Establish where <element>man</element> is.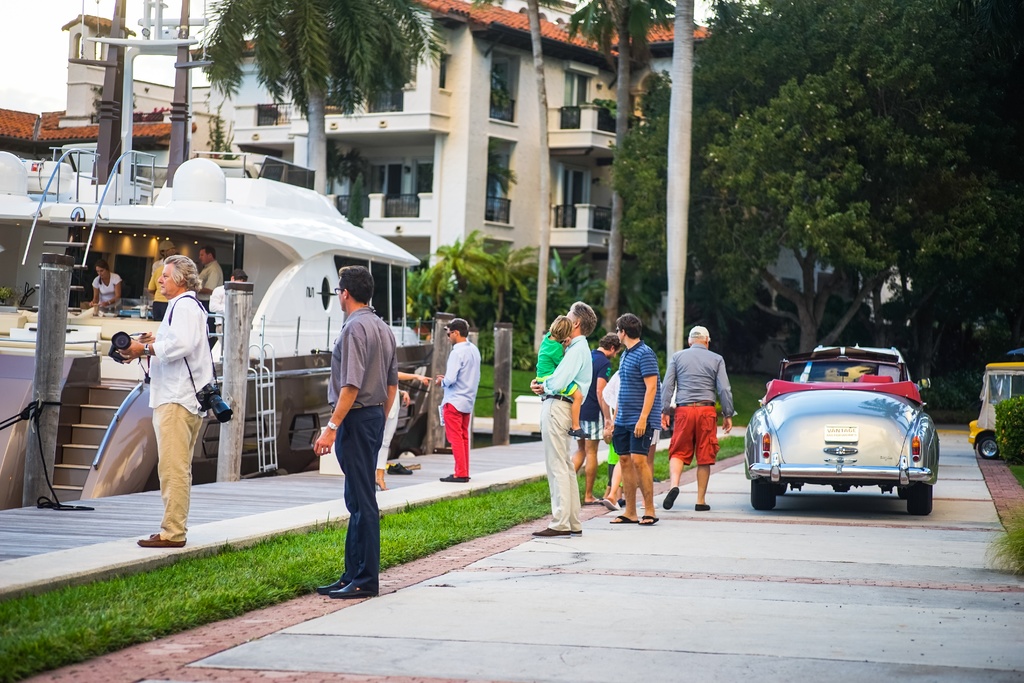
Established at (x1=431, y1=318, x2=481, y2=484).
